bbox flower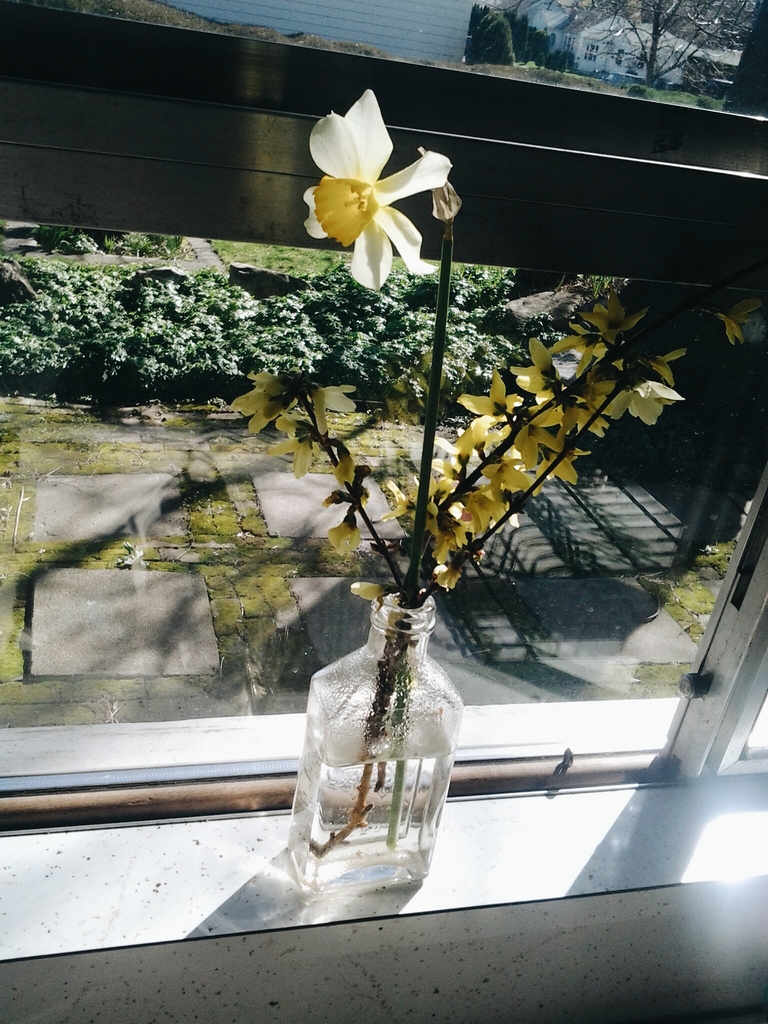
289,83,457,296
